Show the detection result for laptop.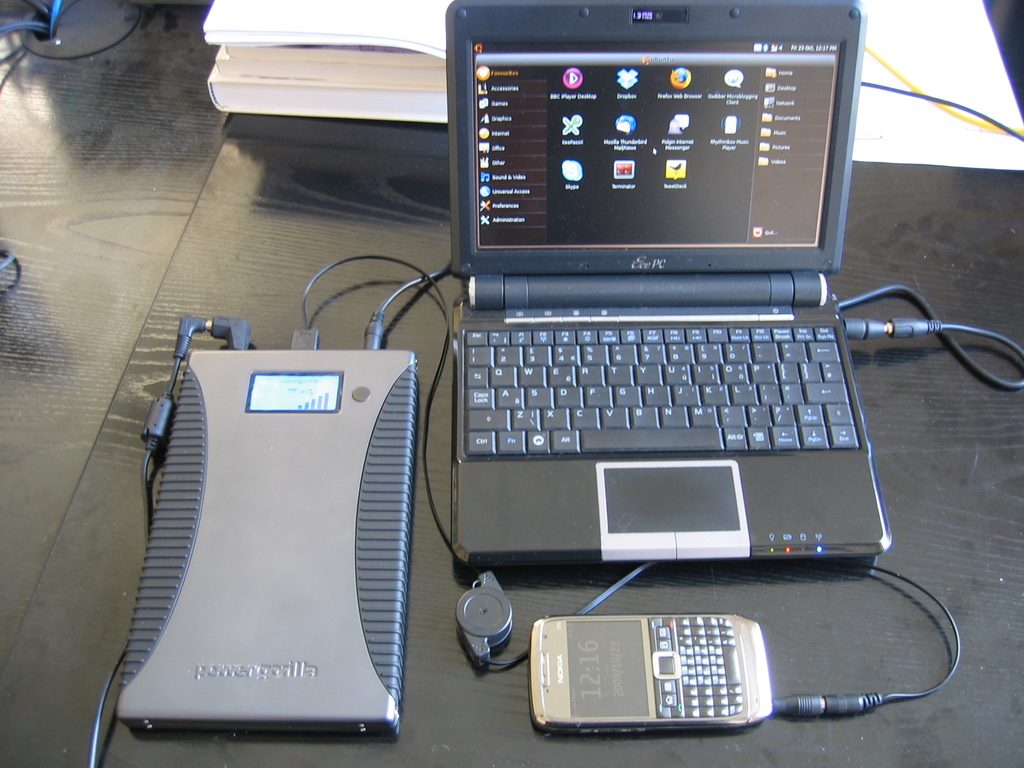
<bbox>399, 13, 953, 570</bbox>.
